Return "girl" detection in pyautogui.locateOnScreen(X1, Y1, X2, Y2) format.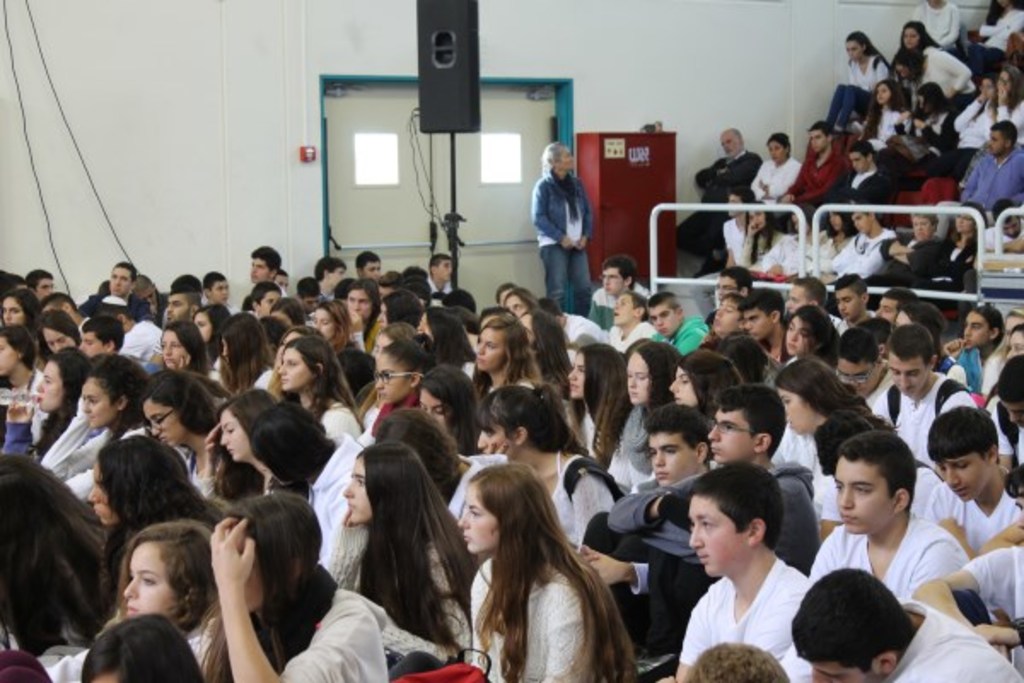
pyautogui.locateOnScreen(737, 208, 782, 265).
